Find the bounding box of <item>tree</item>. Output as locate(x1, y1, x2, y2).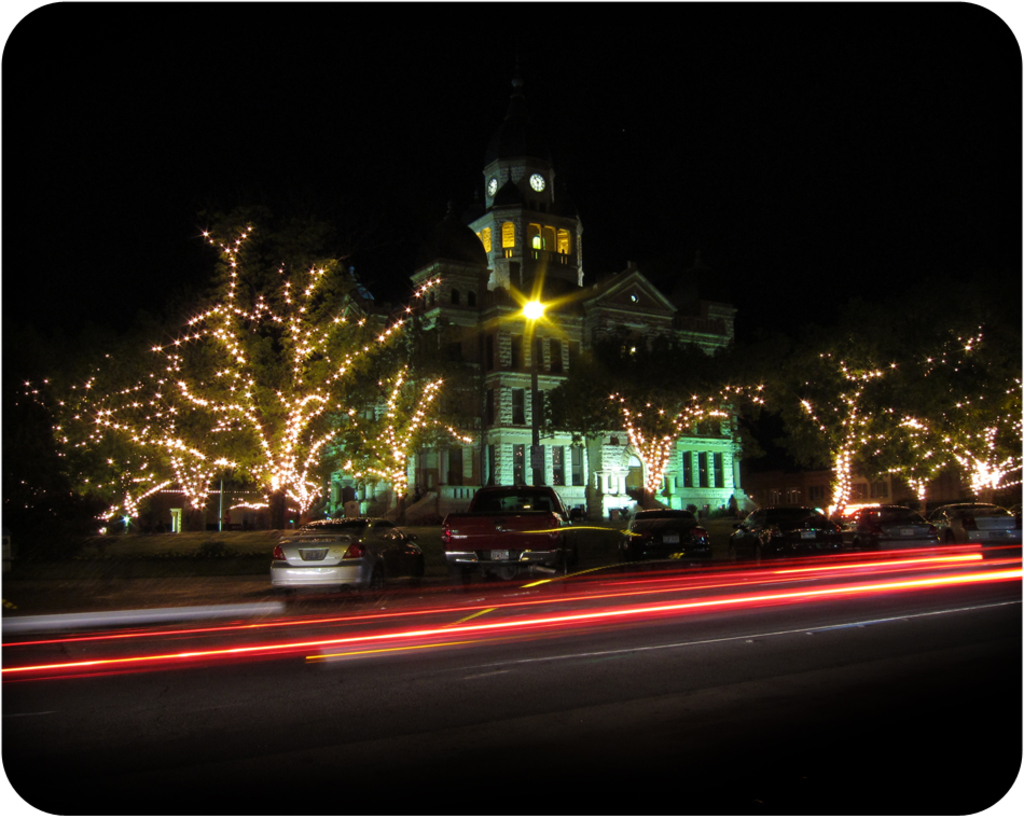
locate(543, 333, 772, 508).
